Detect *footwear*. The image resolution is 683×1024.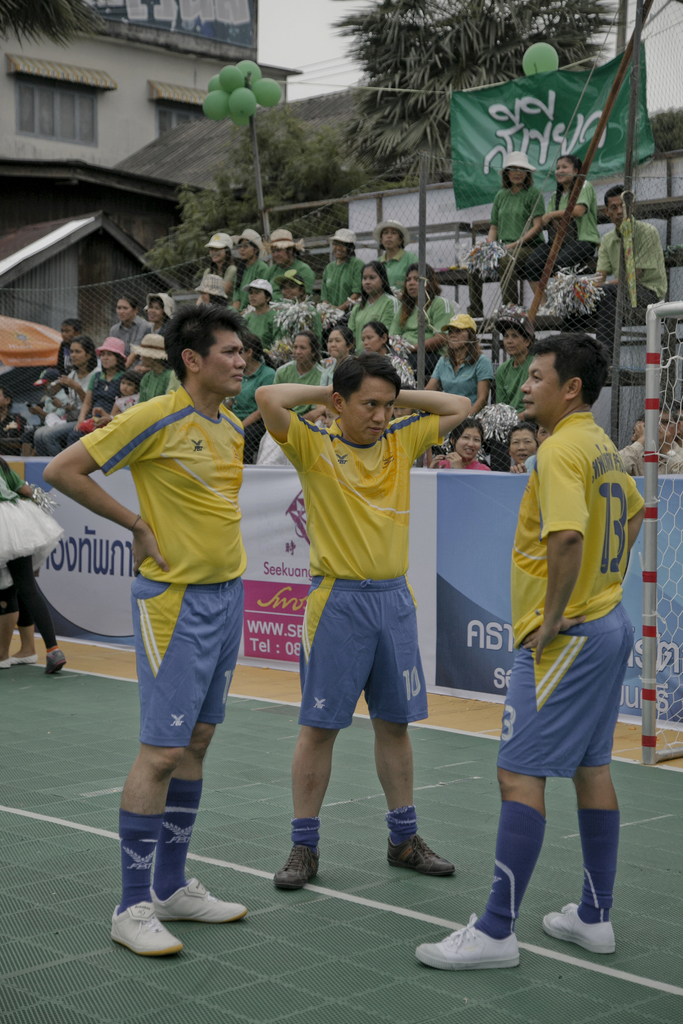
[274, 837, 322, 895].
